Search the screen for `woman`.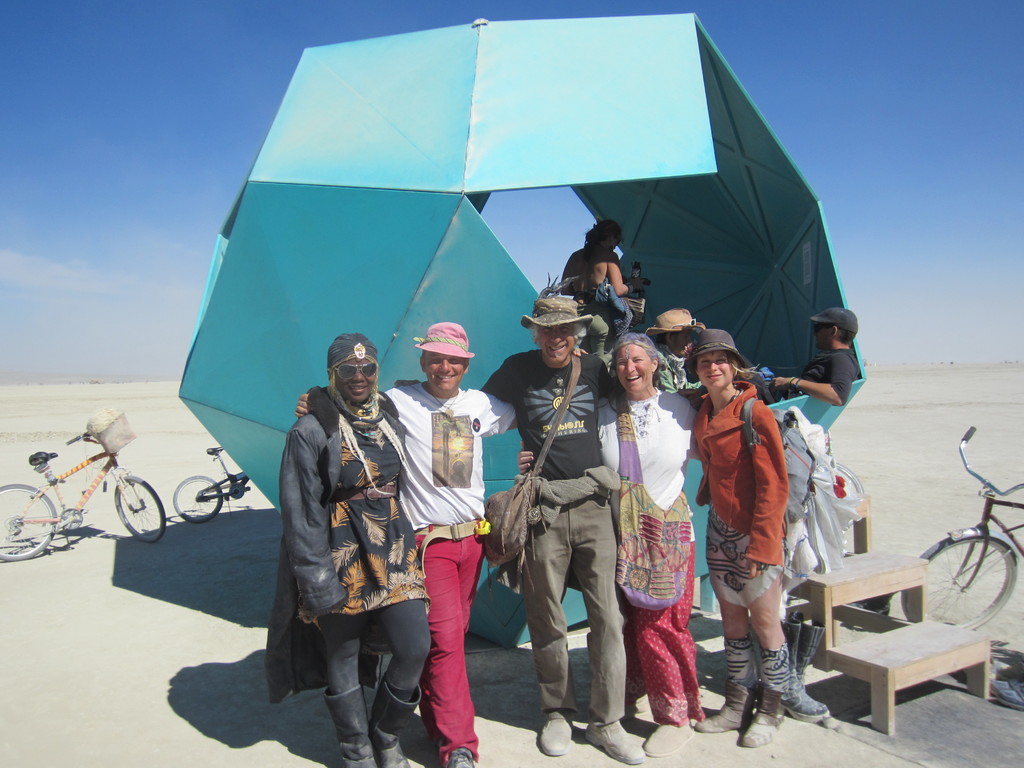
Found at box=[520, 329, 703, 758].
